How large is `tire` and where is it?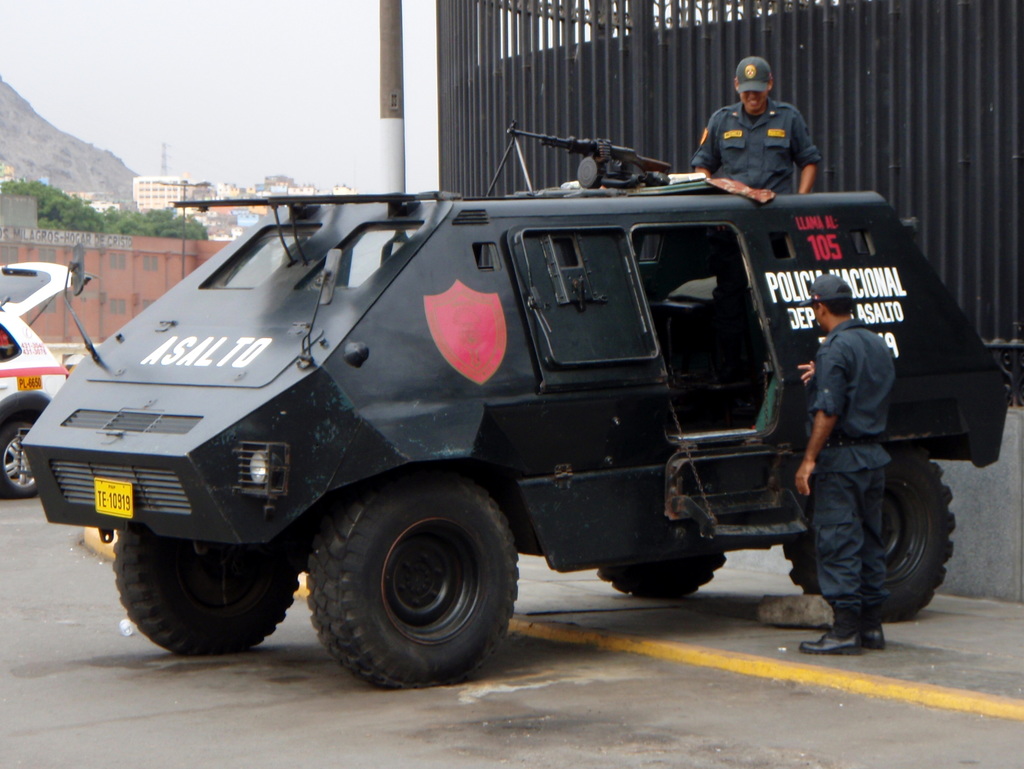
Bounding box: {"left": 592, "top": 547, "right": 728, "bottom": 599}.
